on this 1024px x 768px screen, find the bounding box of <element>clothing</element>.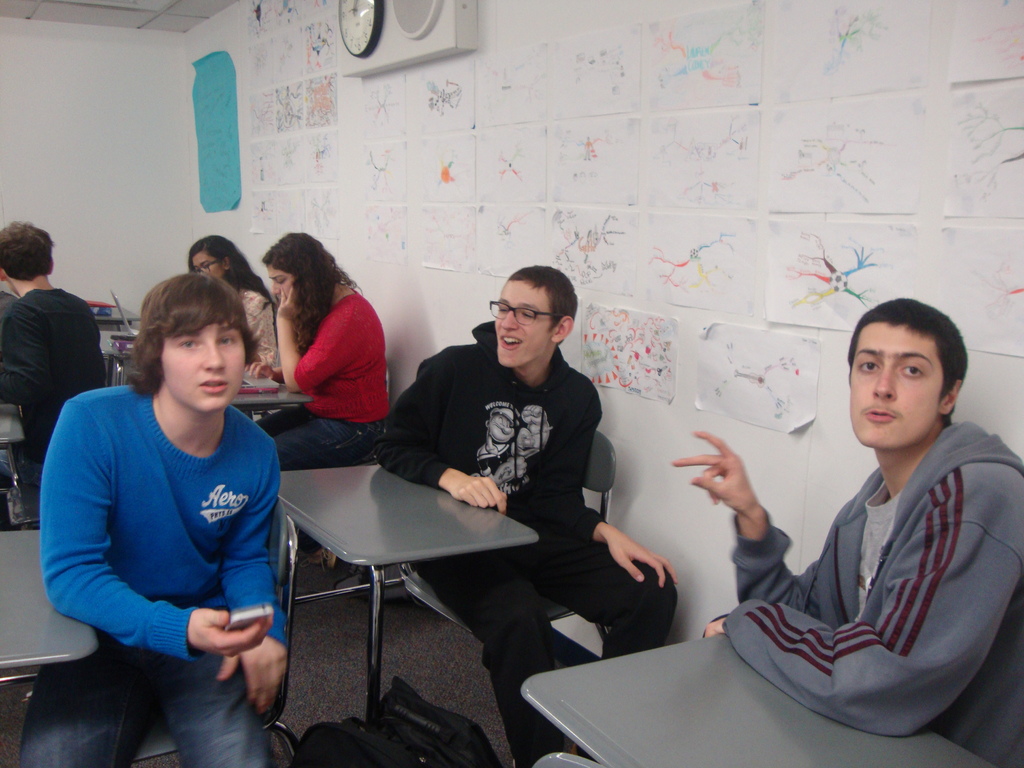
Bounding box: box=[691, 398, 1012, 749].
